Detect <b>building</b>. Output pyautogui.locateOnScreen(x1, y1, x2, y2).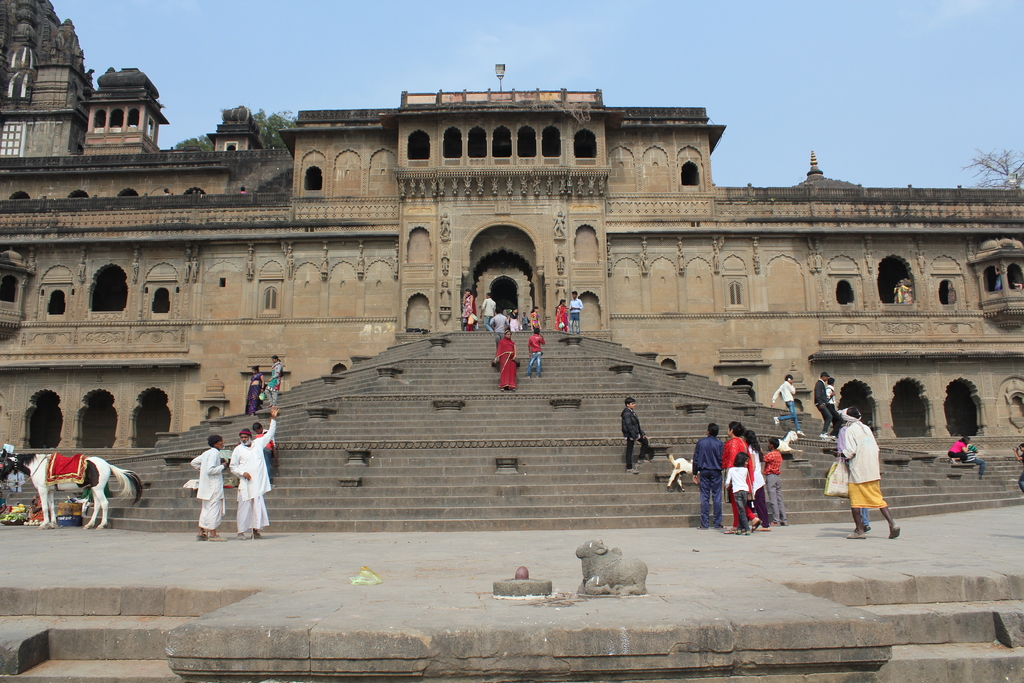
pyautogui.locateOnScreen(1, 0, 1023, 461).
